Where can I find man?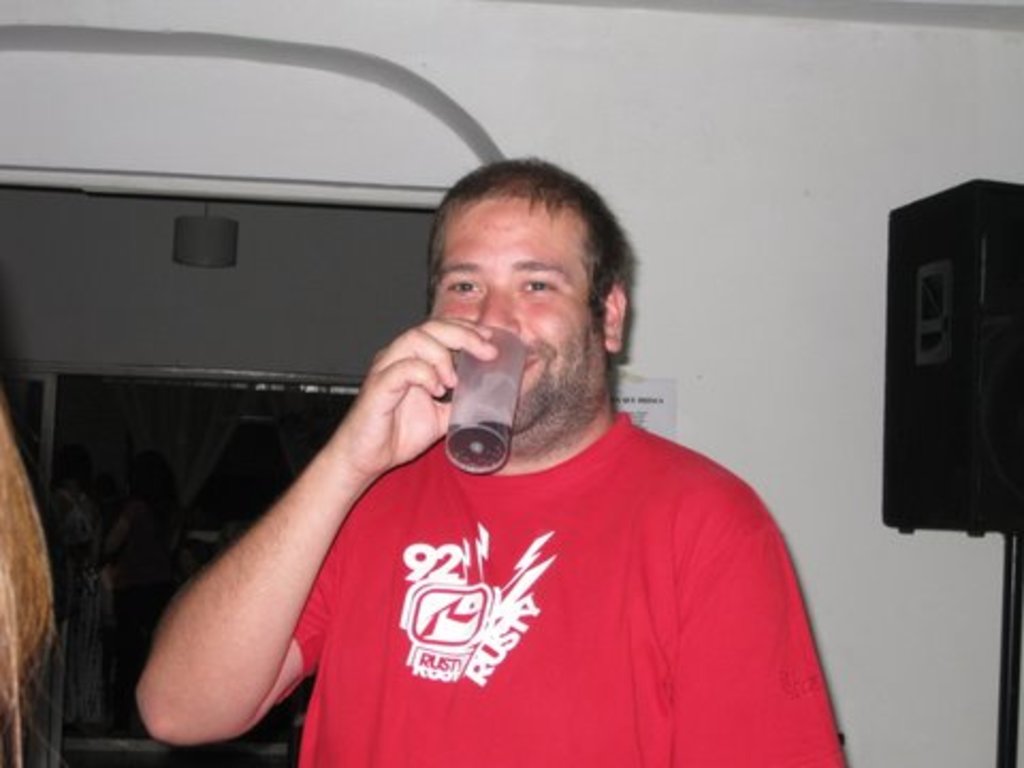
You can find it at 198/154/845/755.
